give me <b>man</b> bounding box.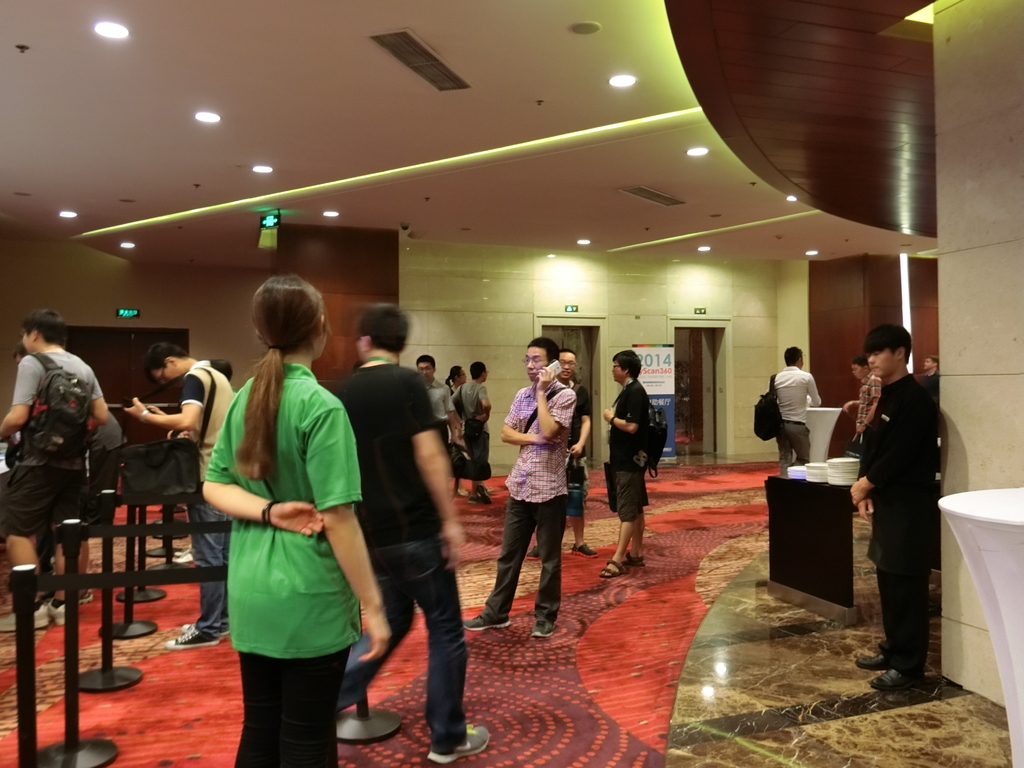
<region>452, 360, 495, 503</region>.
